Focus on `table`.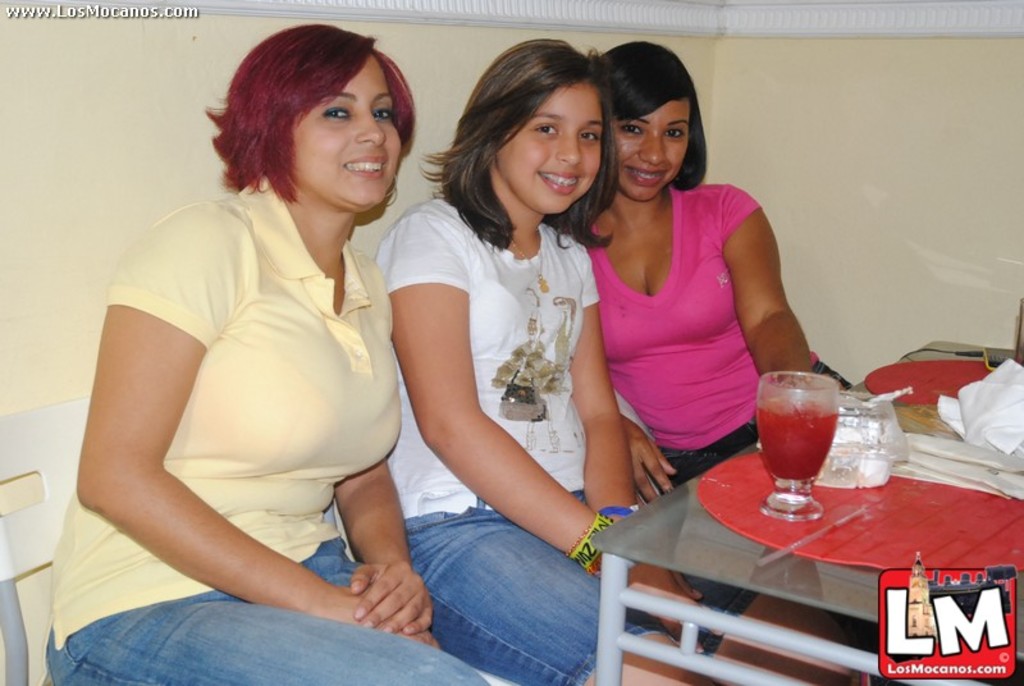
Focused at (576,403,998,683).
